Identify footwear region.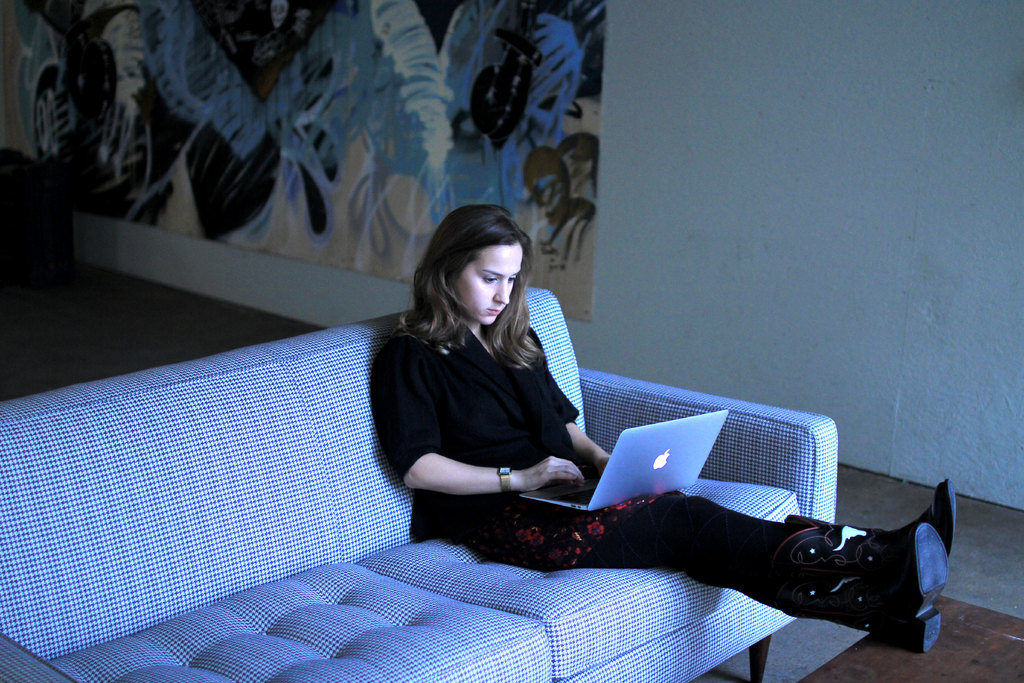
Region: rect(891, 525, 948, 652).
